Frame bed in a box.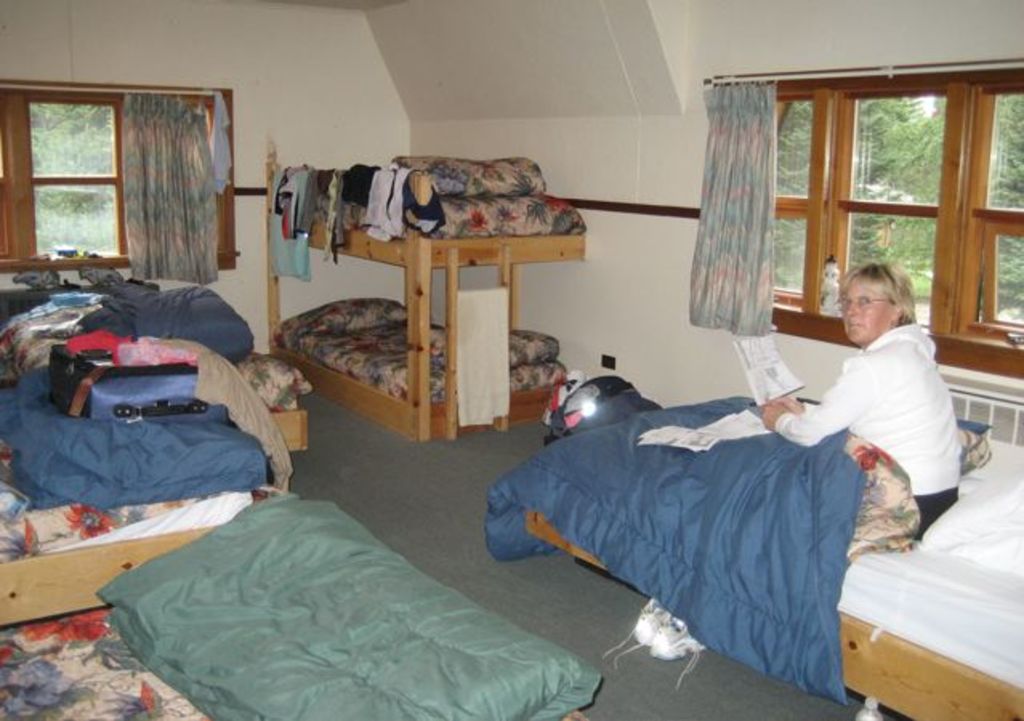
rect(0, 272, 245, 623).
